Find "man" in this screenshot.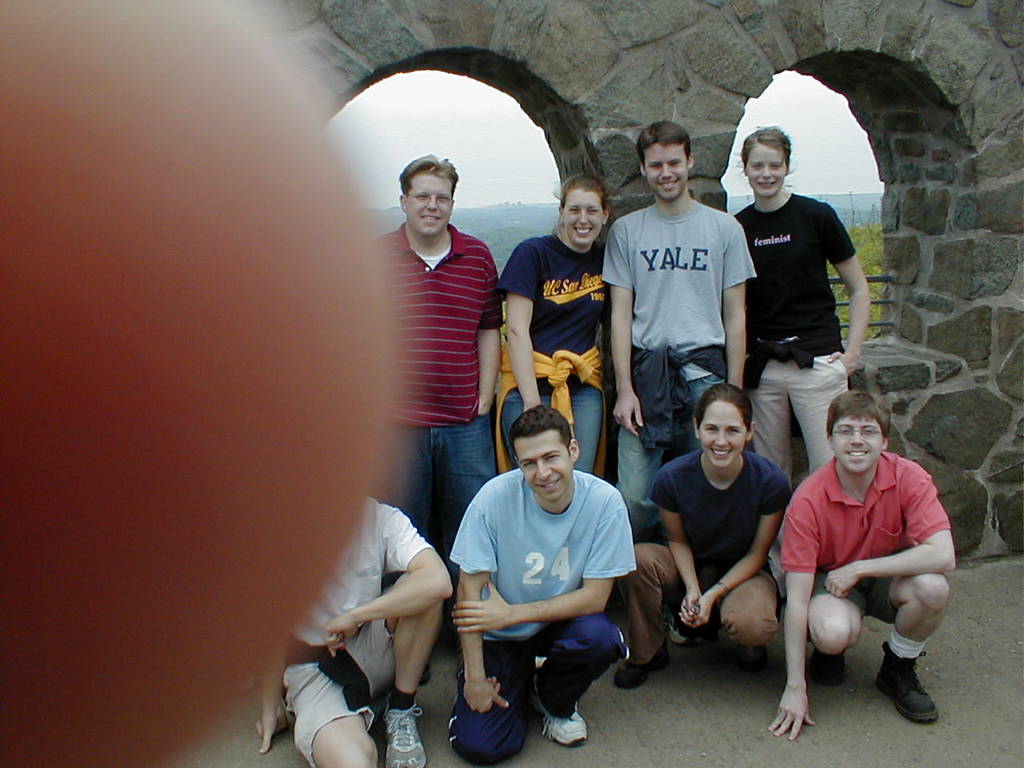
The bounding box for "man" is [602,122,754,510].
